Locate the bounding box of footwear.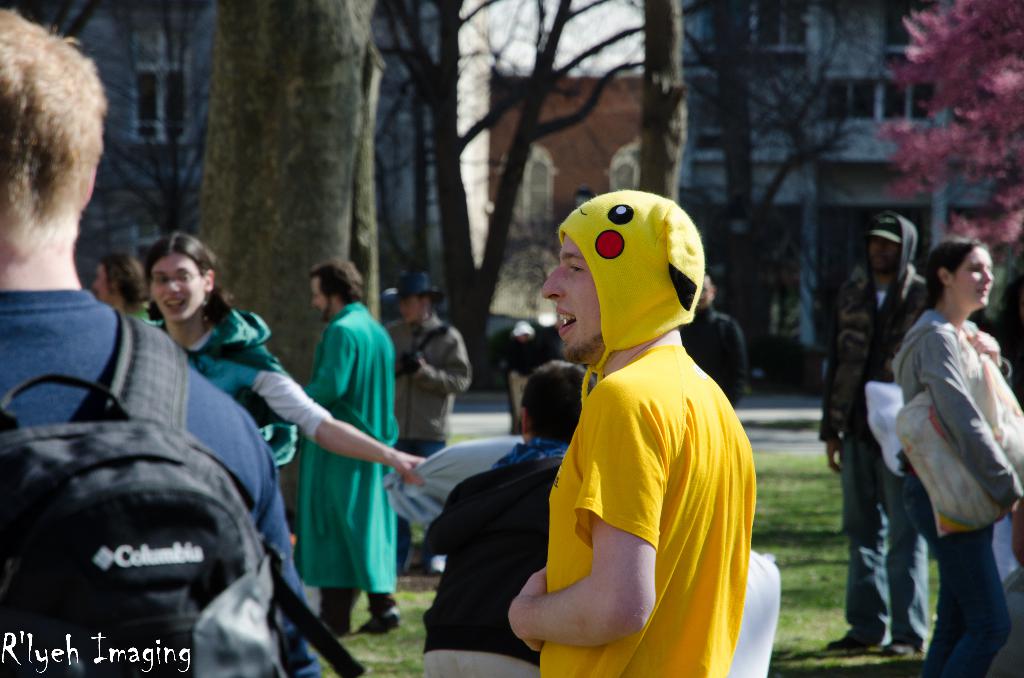
Bounding box: (356, 601, 401, 629).
